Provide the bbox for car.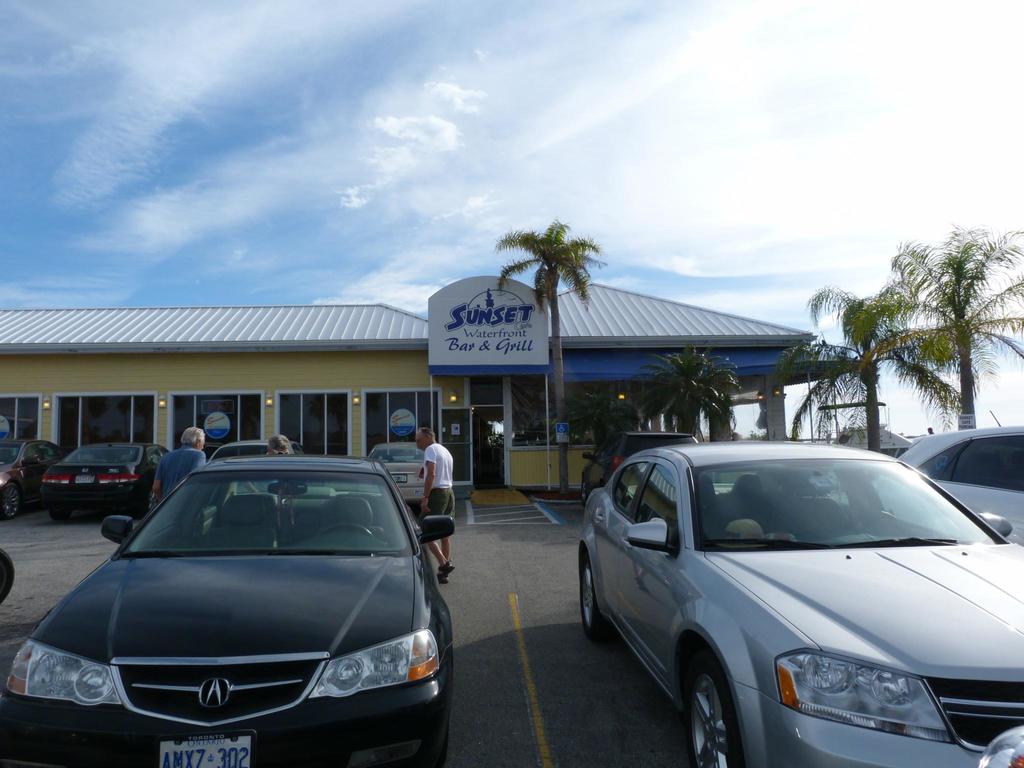
region(584, 426, 705, 500).
